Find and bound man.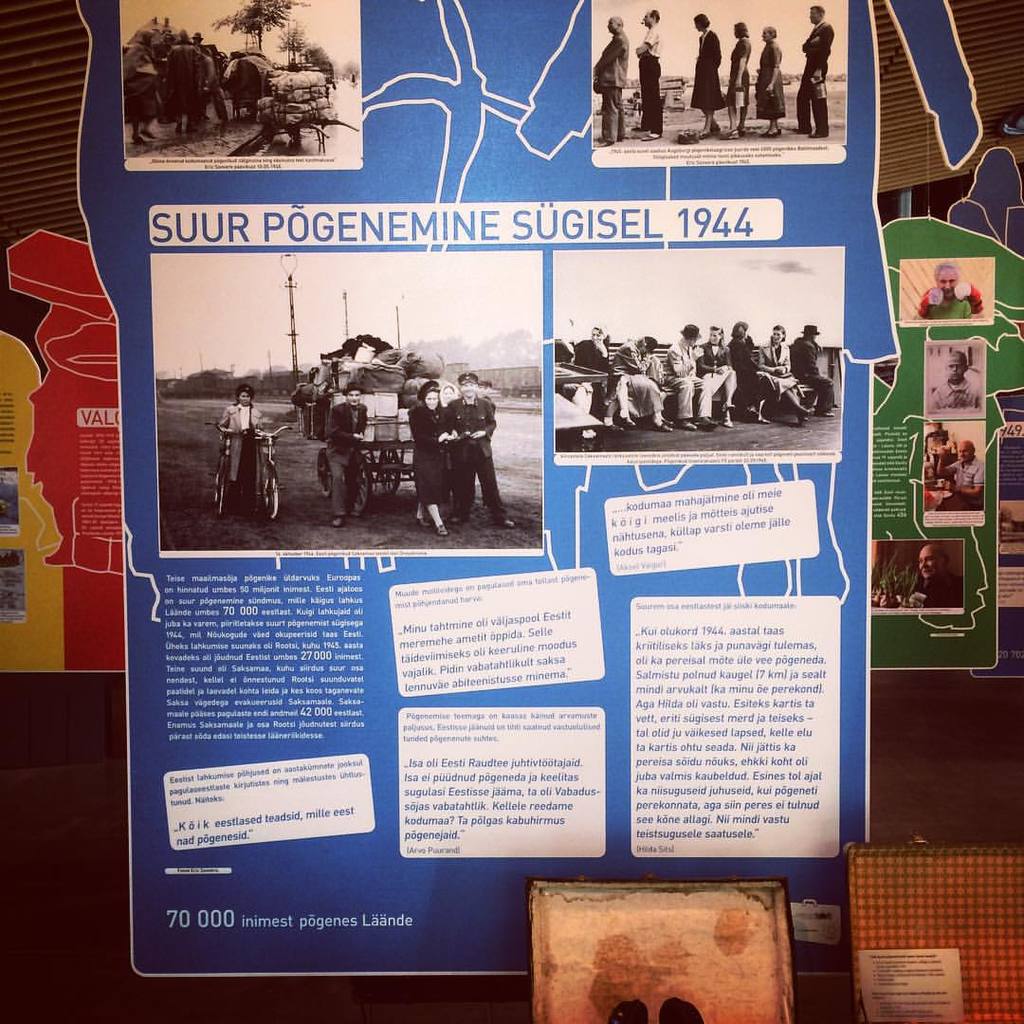
Bound: x1=631, y1=7, x2=662, y2=141.
